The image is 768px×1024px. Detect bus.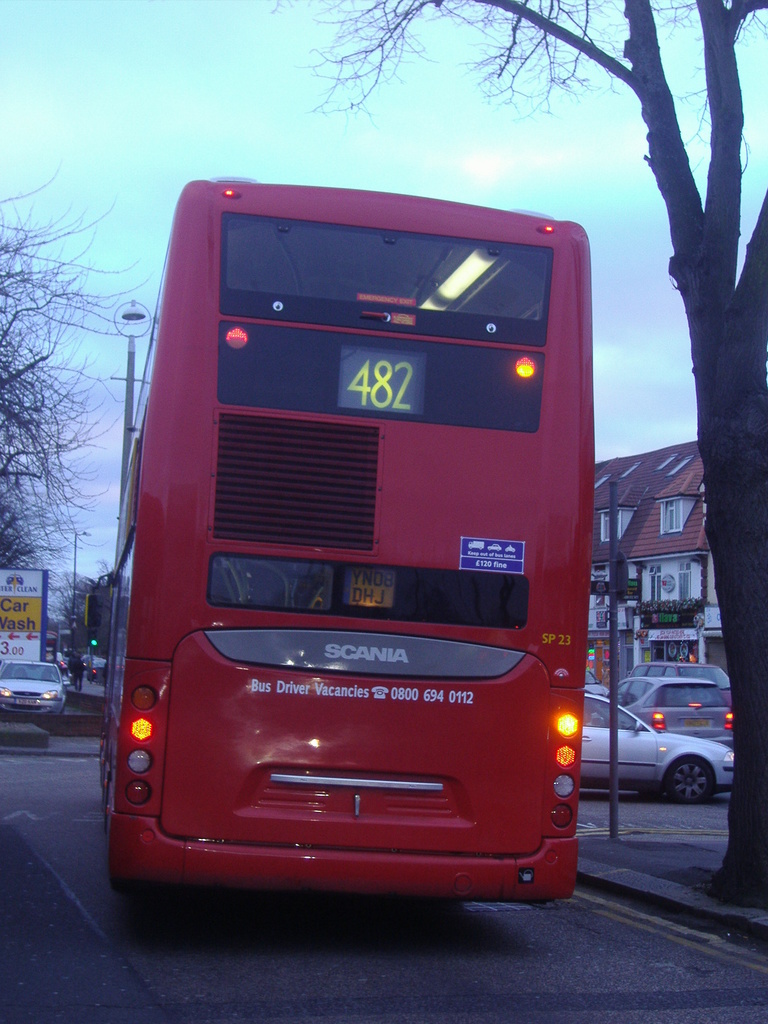
Detection: Rect(76, 172, 596, 907).
